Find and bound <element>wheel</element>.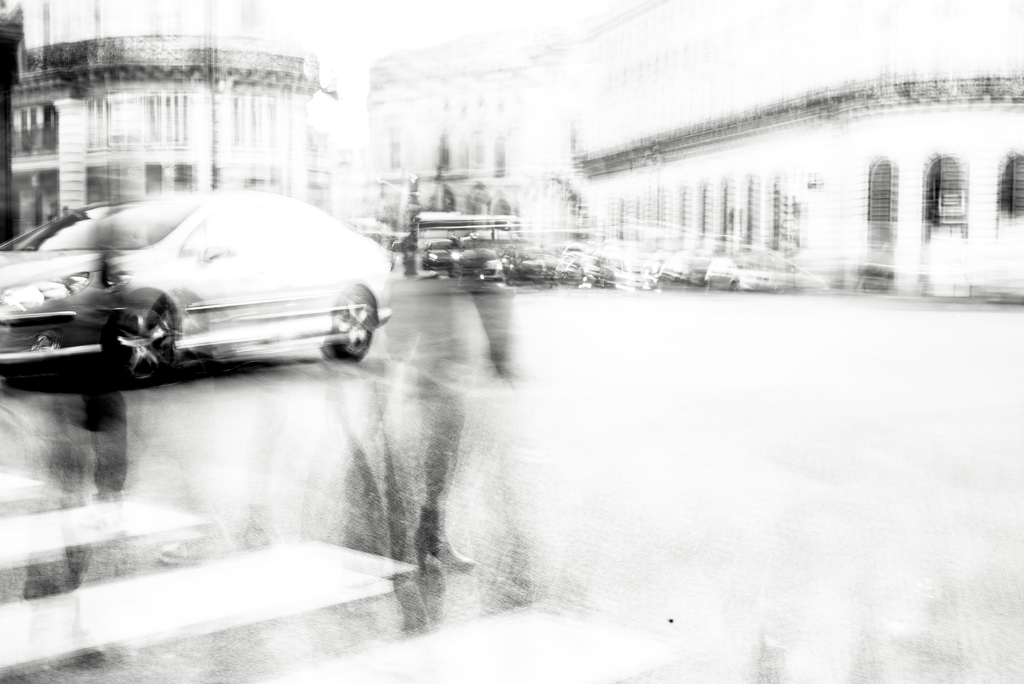
Bound: x1=328, y1=292, x2=385, y2=363.
